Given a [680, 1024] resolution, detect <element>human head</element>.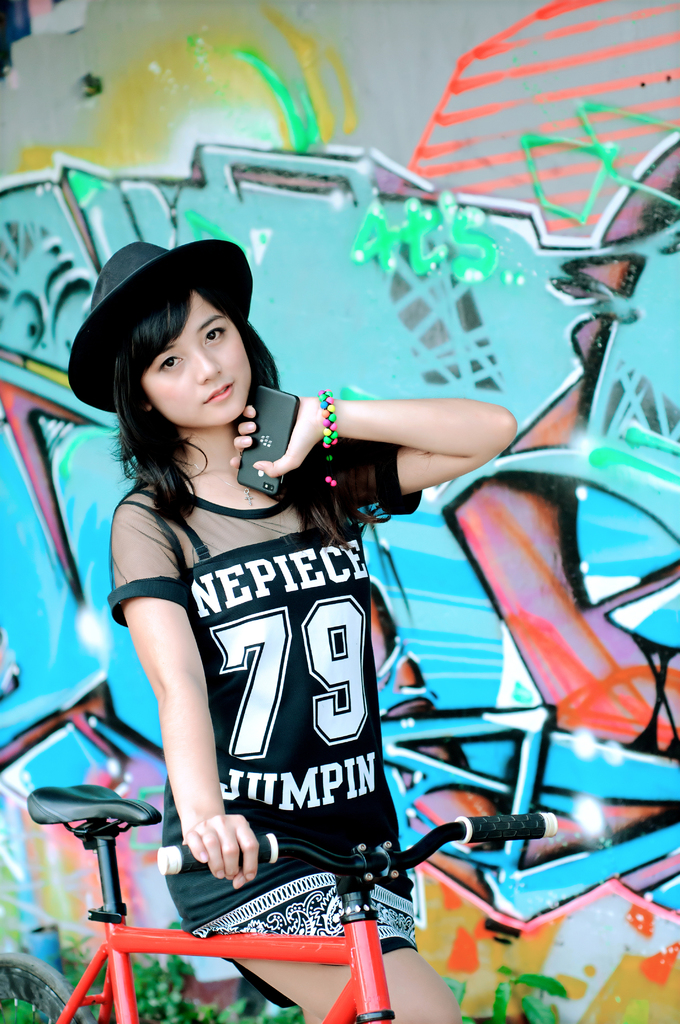
[86, 212, 289, 492].
